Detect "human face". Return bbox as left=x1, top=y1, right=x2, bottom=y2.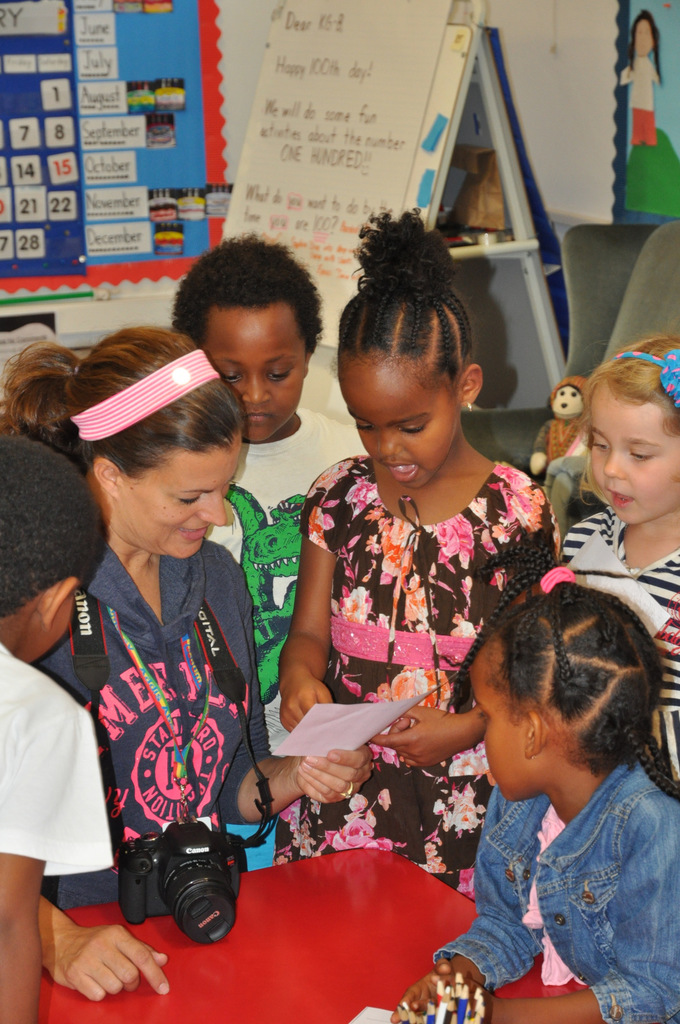
left=466, top=640, right=528, bottom=799.
